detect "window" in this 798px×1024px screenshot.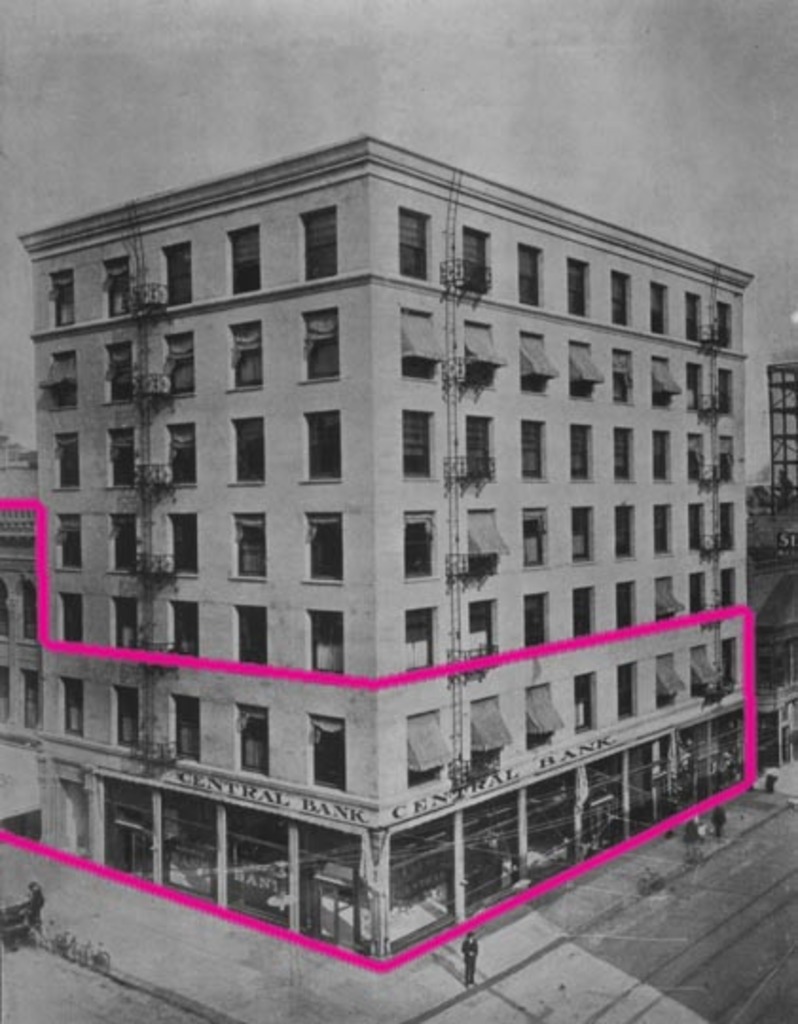
Detection: bbox=(159, 514, 205, 571).
